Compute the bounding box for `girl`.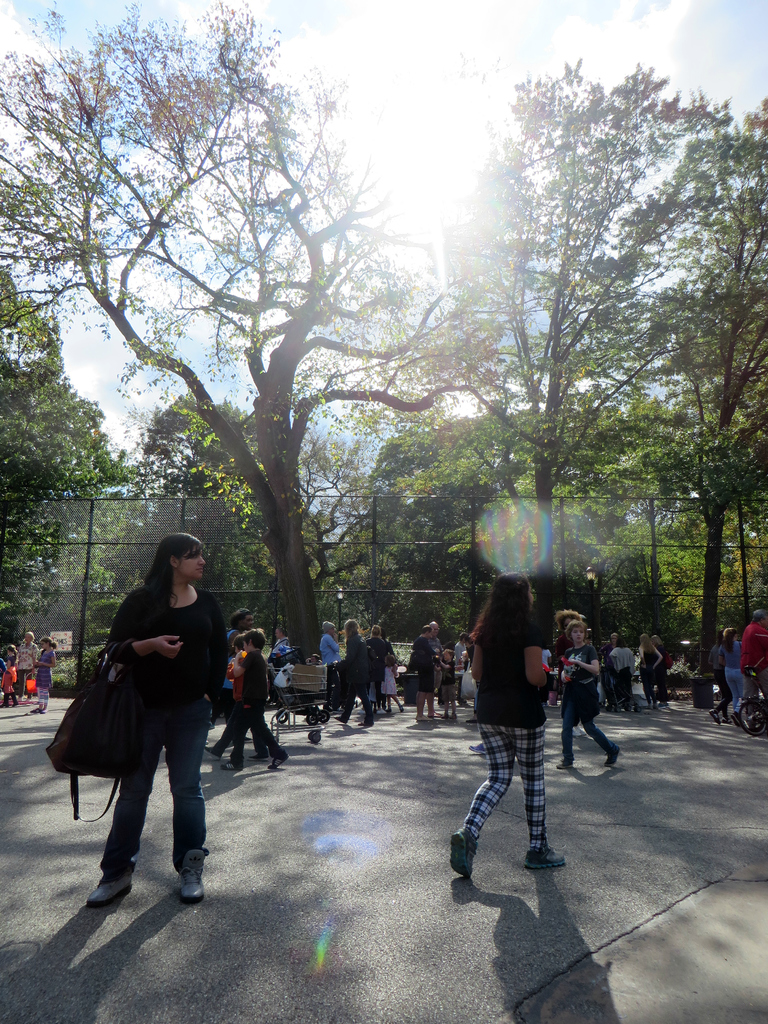
(637, 632, 661, 710).
